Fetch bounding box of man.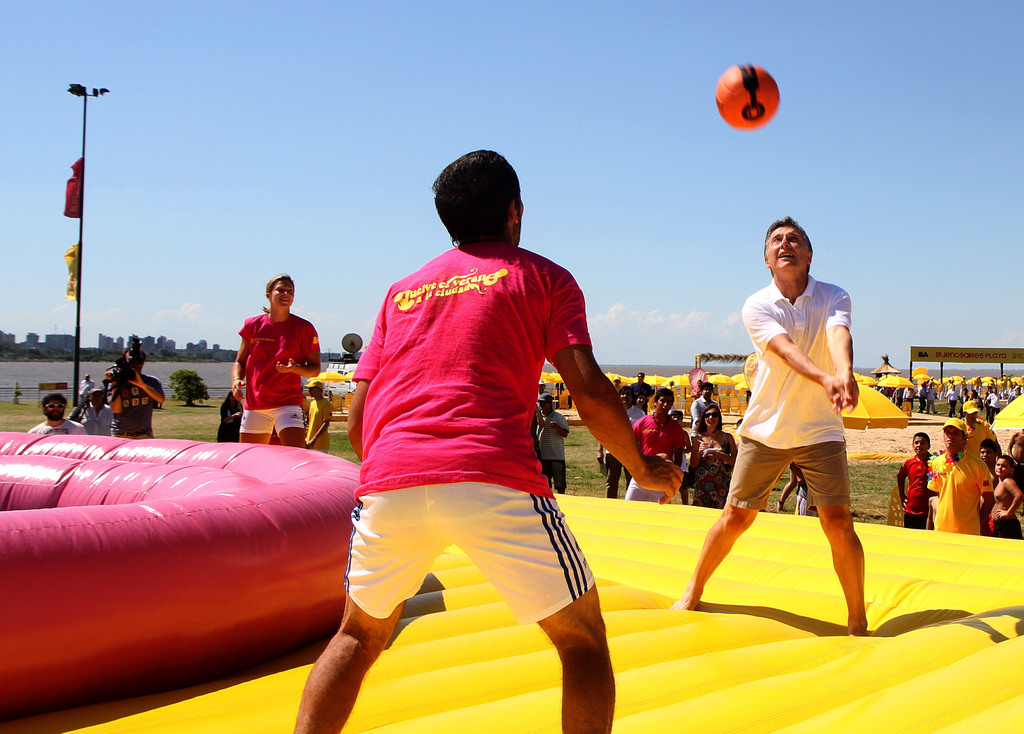
Bbox: l=924, t=415, r=994, b=532.
